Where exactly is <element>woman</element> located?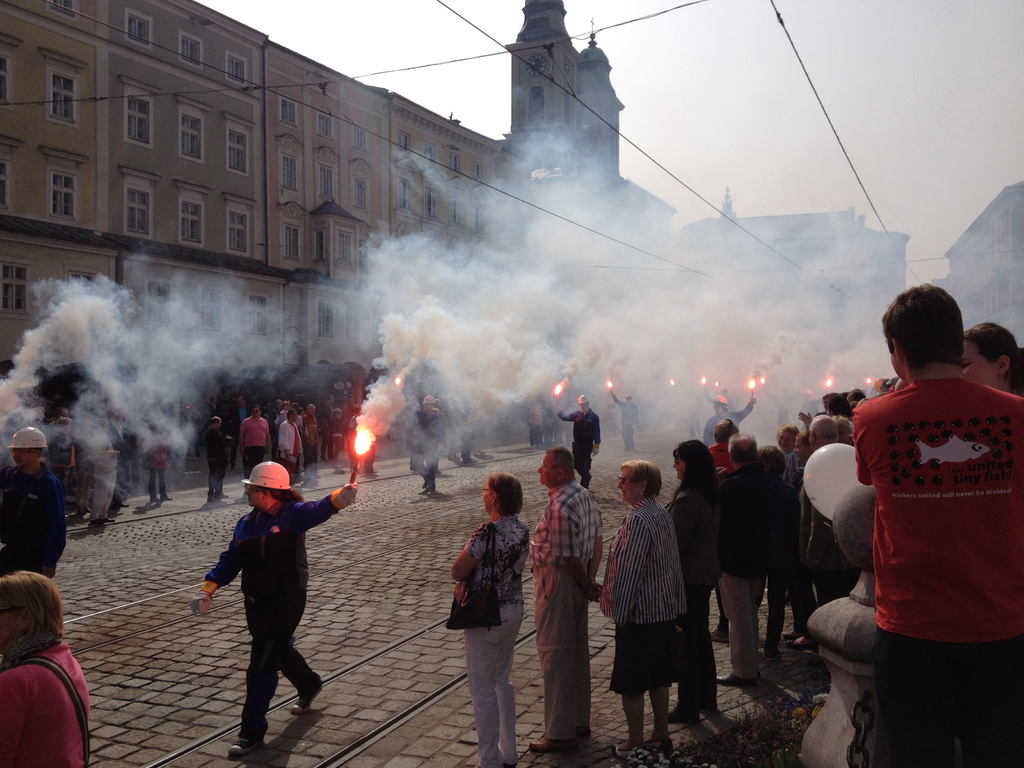
Its bounding box is {"left": 599, "top": 460, "right": 689, "bottom": 760}.
